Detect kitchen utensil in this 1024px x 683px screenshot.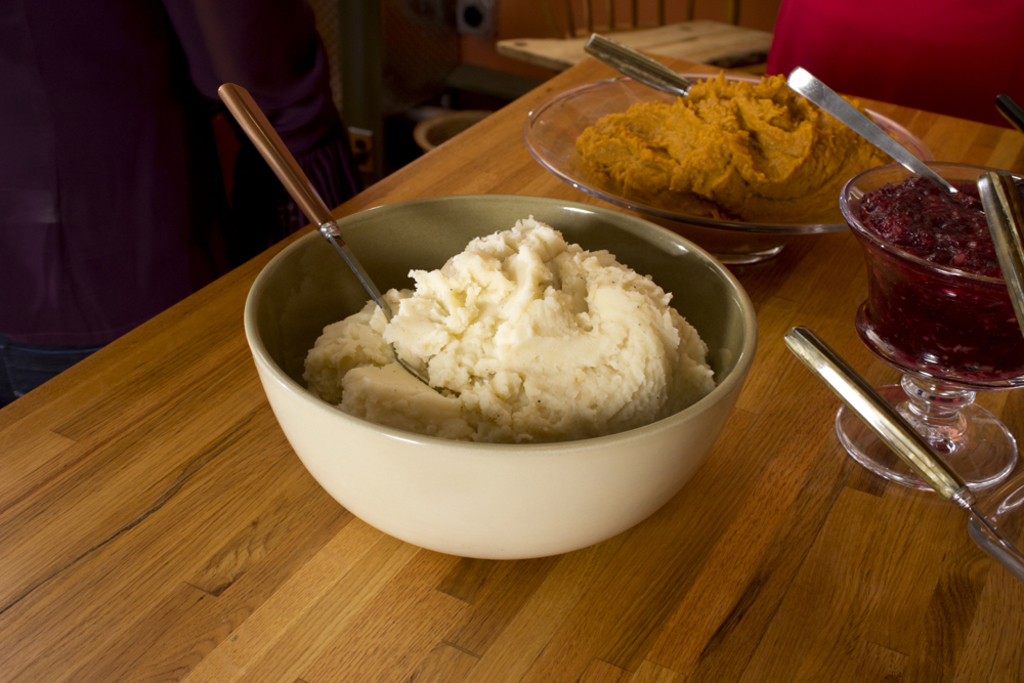
Detection: 577, 27, 701, 100.
